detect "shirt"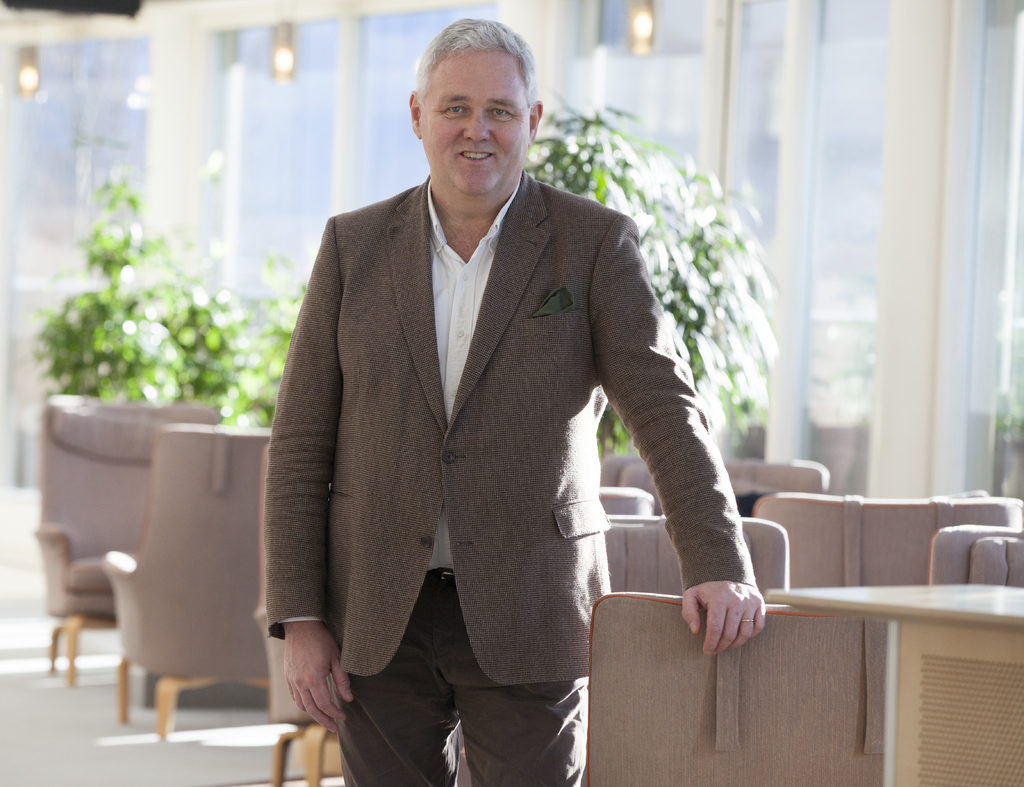
<bbox>262, 163, 769, 680</bbox>
